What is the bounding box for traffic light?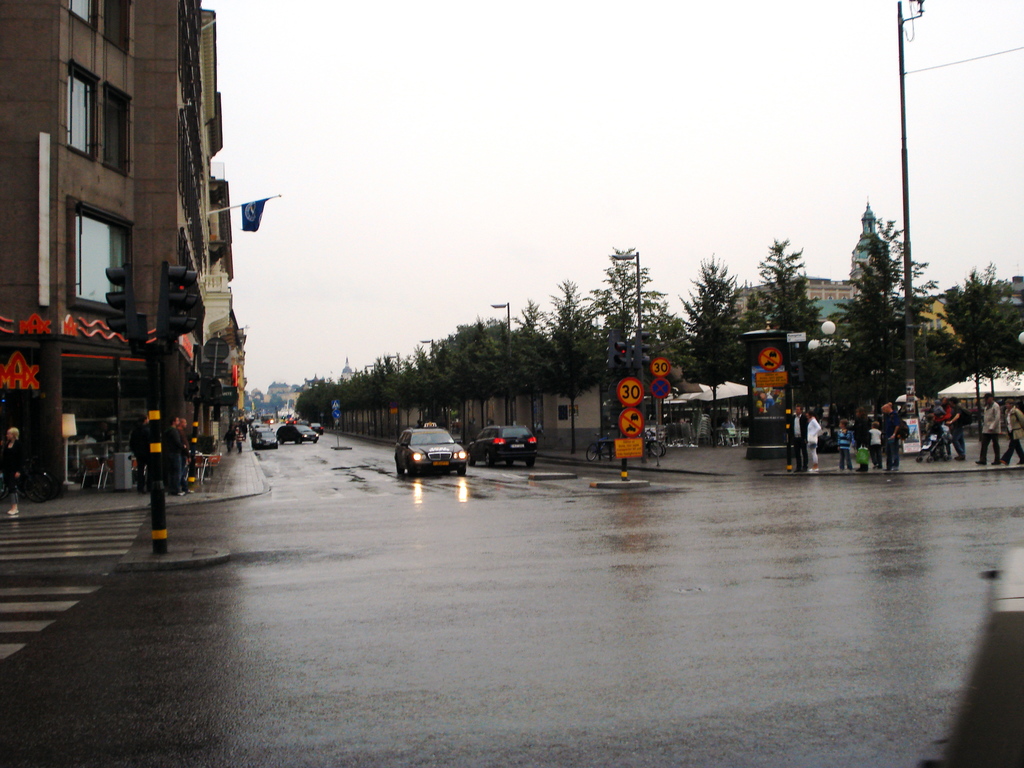
[x1=185, y1=372, x2=201, y2=397].
